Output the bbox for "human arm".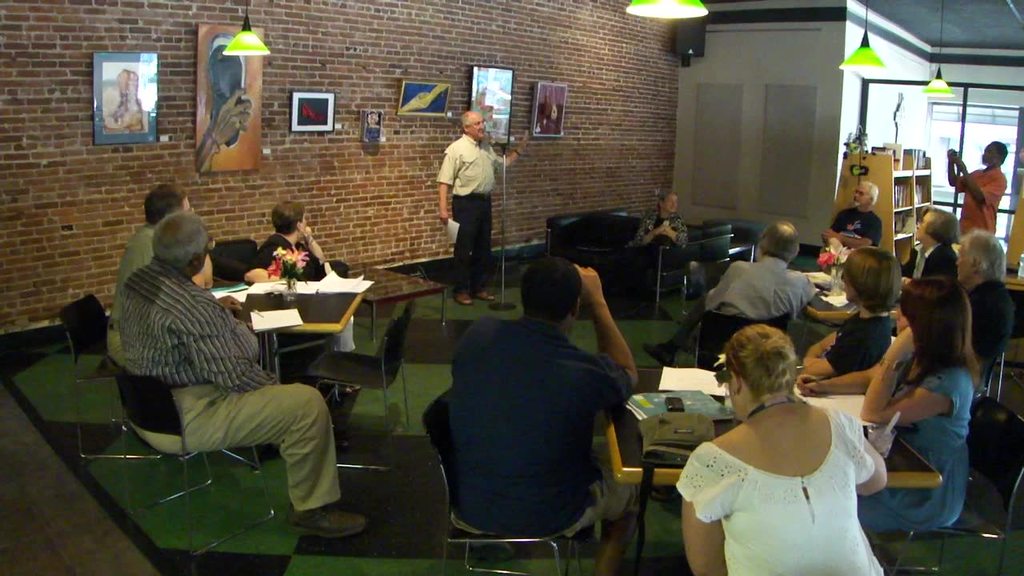
(x1=194, y1=298, x2=277, y2=393).
